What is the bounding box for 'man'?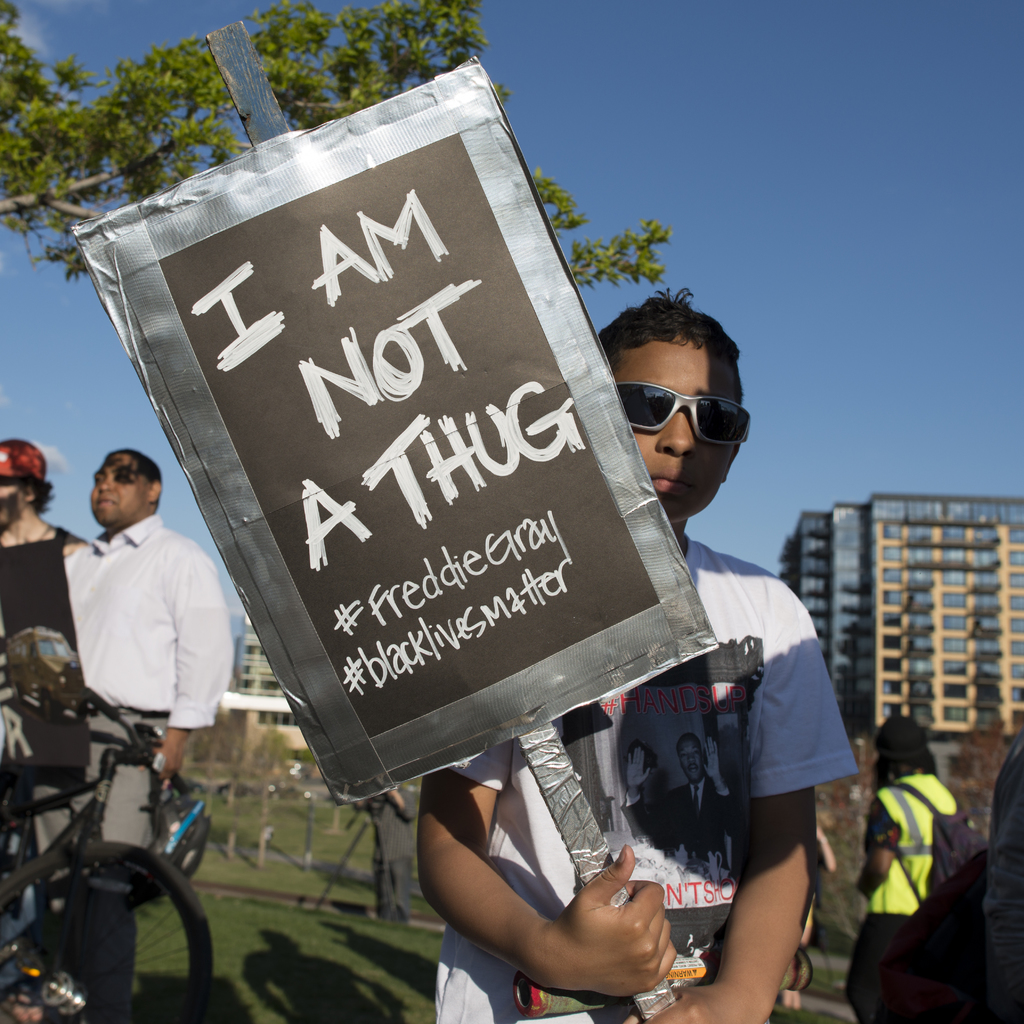
[left=51, top=438, right=233, bottom=1019].
